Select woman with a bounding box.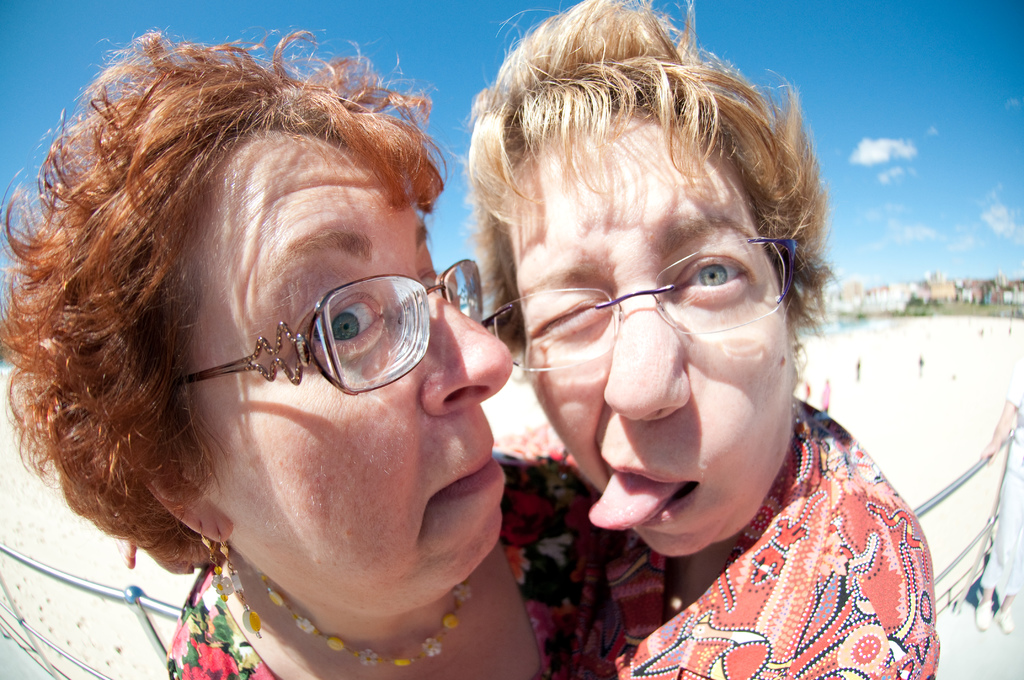
0:22:610:679.
